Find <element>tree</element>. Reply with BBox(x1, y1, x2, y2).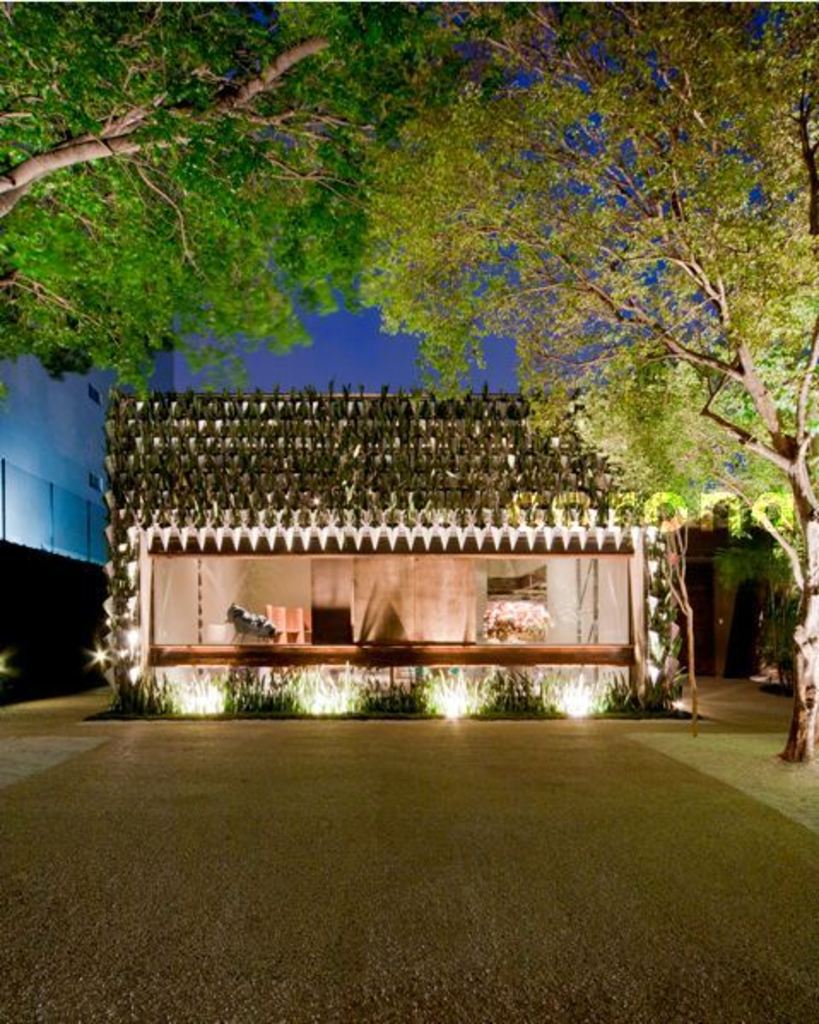
BBox(345, 0, 817, 766).
